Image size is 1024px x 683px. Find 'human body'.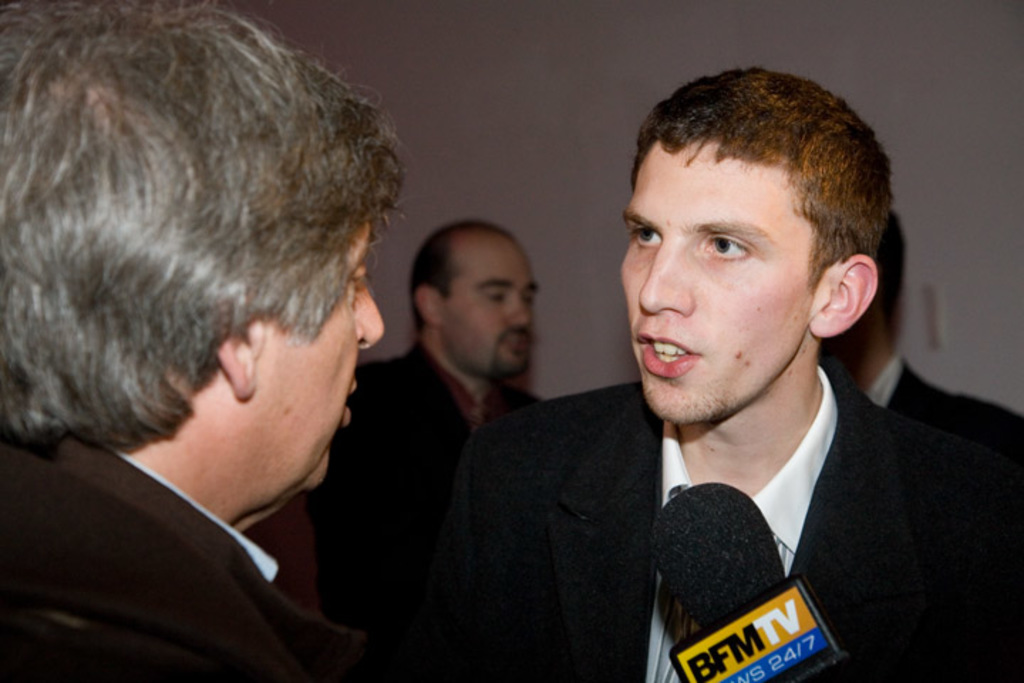
left=306, top=219, right=538, bottom=682.
